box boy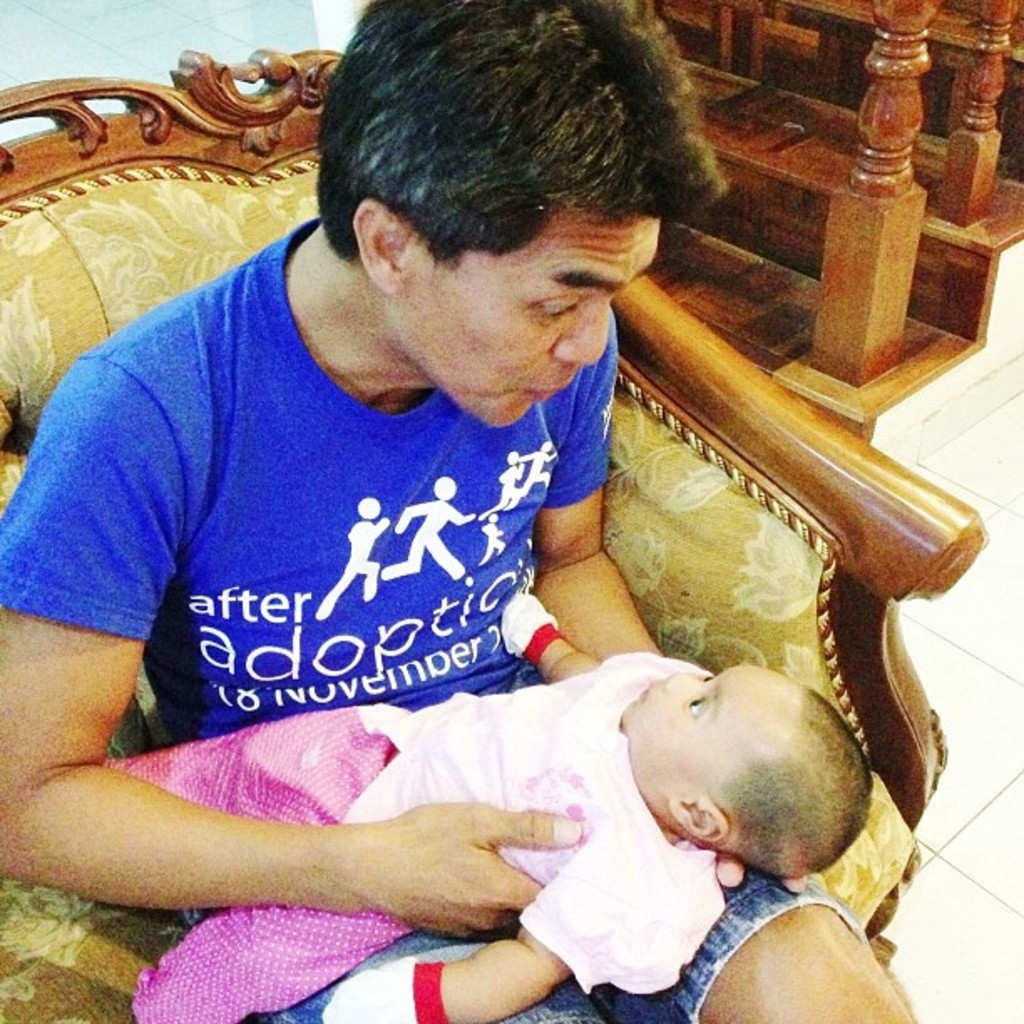
x1=49 y1=586 x2=892 y2=1022
